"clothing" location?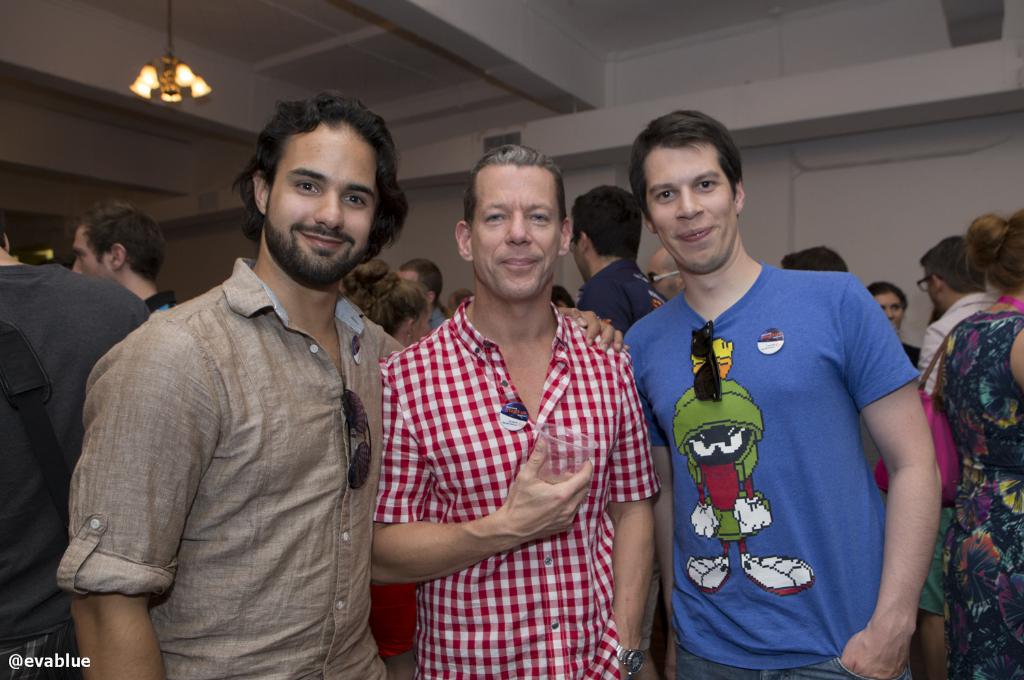
[651, 238, 930, 654]
